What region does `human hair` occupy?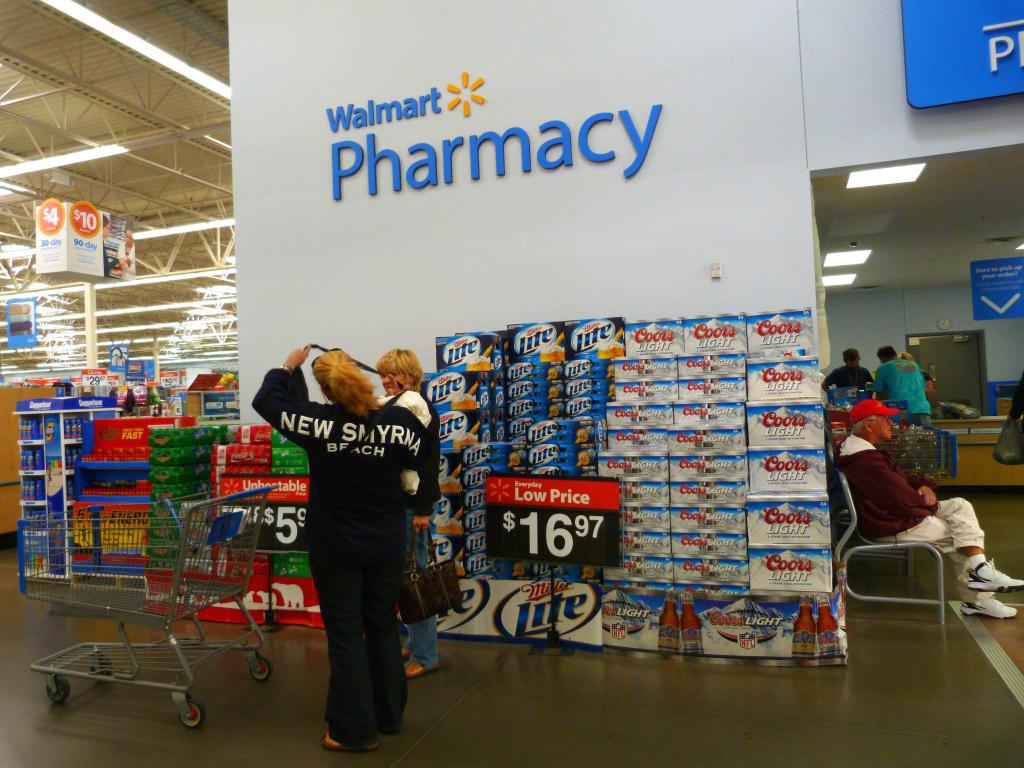
rect(314, 346, 381, 417).
